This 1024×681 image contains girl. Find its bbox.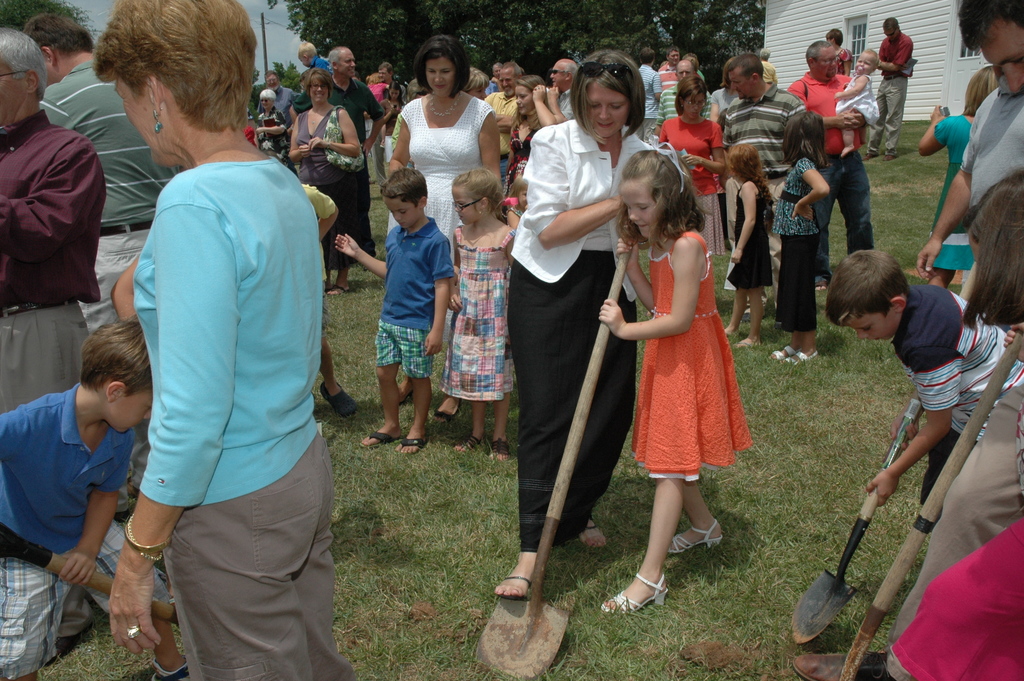
x1=834 y1=48 x2=880 y2=156.
